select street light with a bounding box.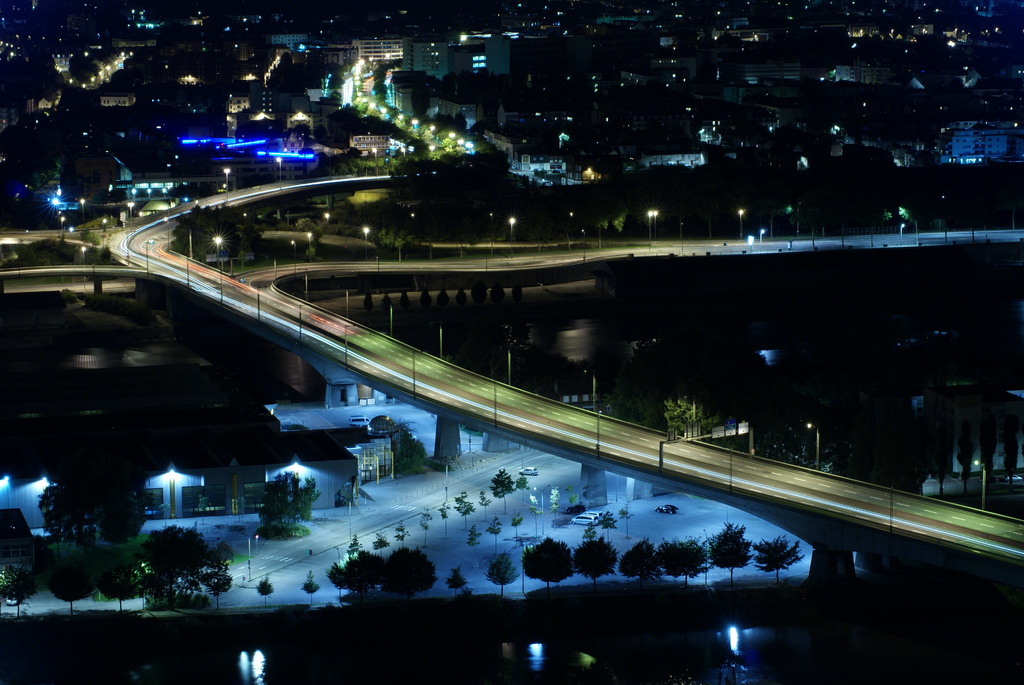
[x1=410, y1=120, x2=417, y2=130].
